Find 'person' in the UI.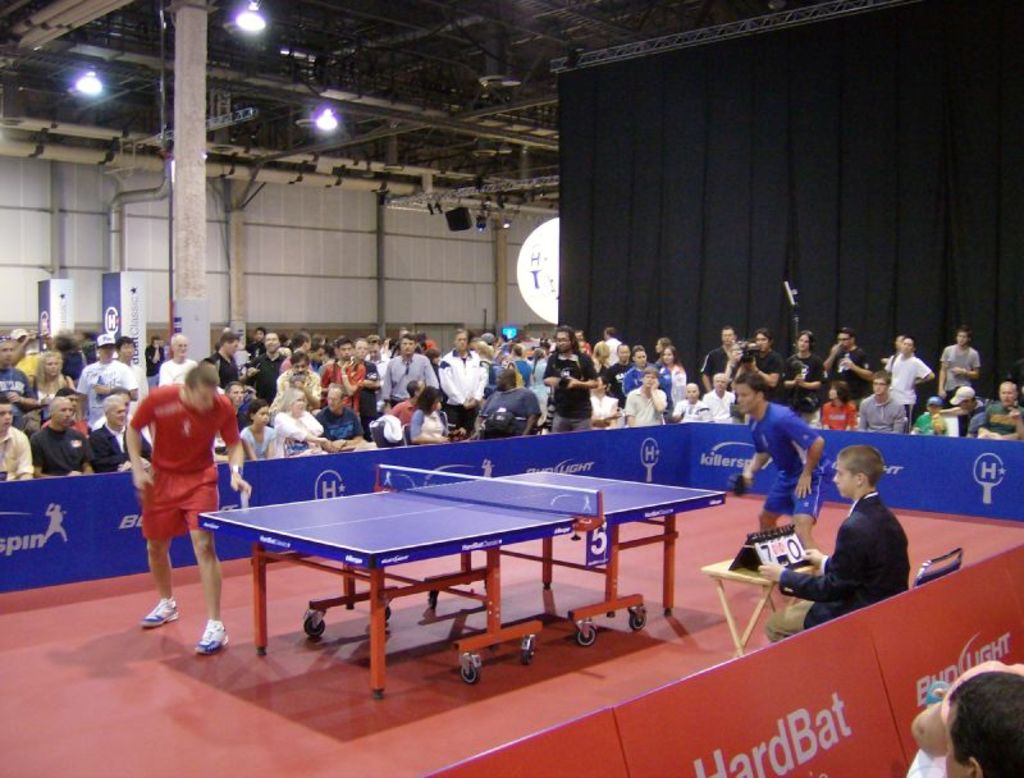
UI element at 712/379/731/416.
